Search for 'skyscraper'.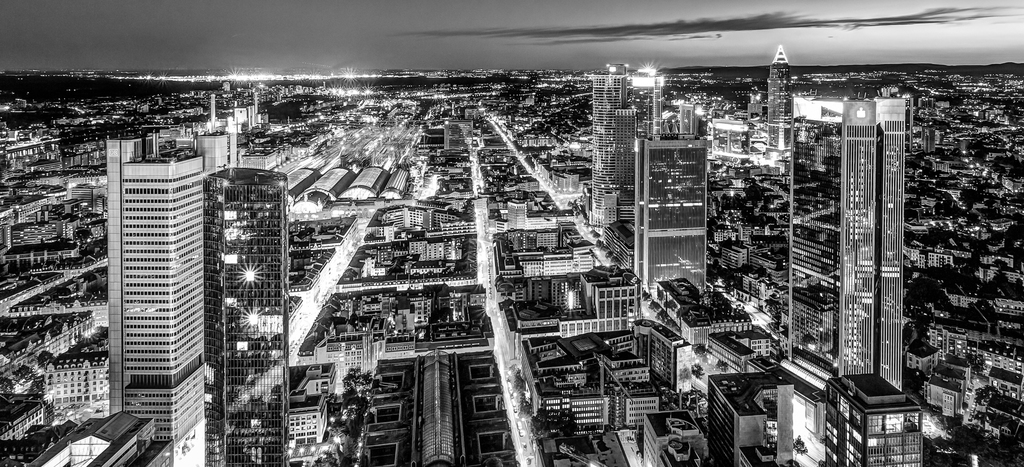
Found at 93:99:229:455.
